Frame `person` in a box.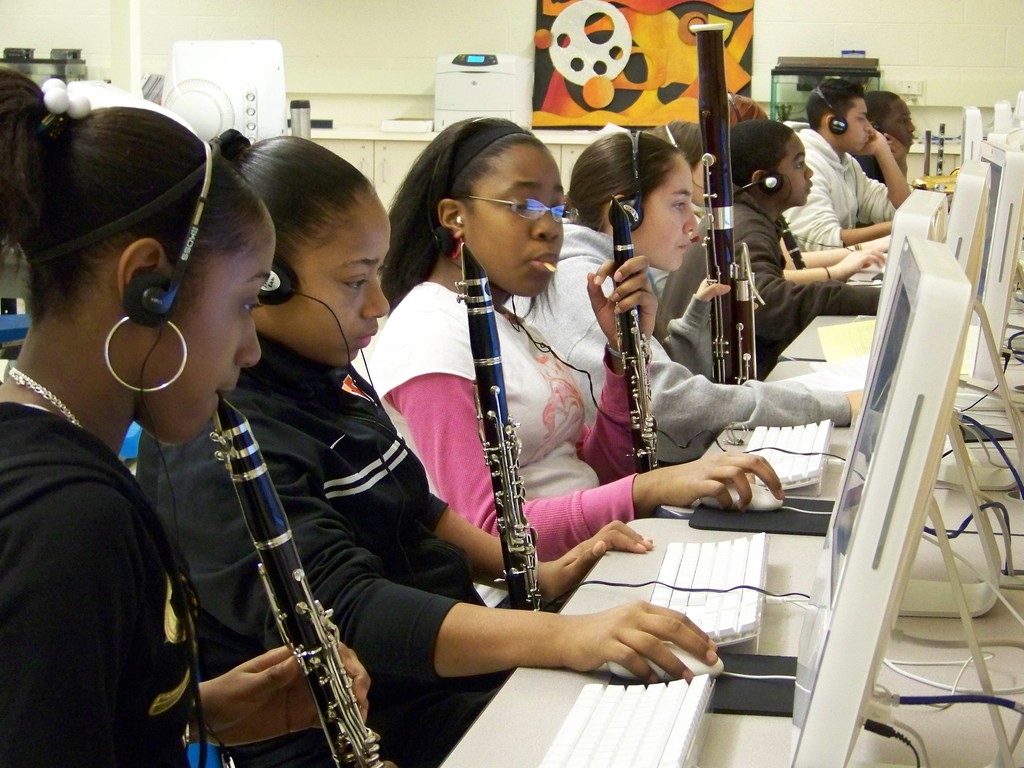
x1=847, y1=86, x2=916, y2=200.
